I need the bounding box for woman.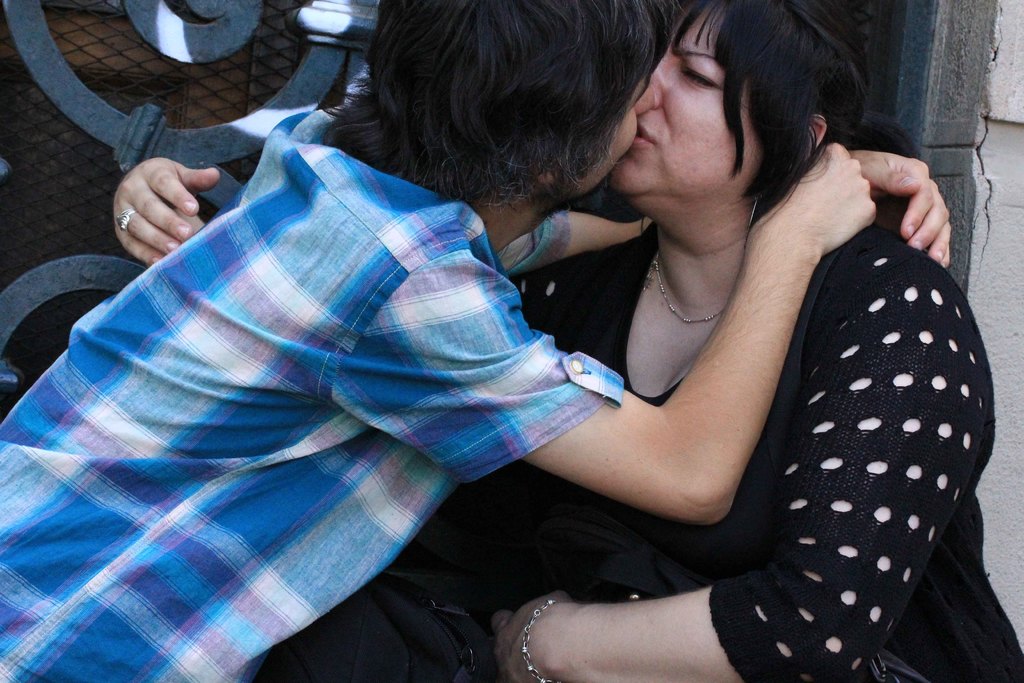
Here it is: (x1=202, y1=19, x2=972, y2=682).
